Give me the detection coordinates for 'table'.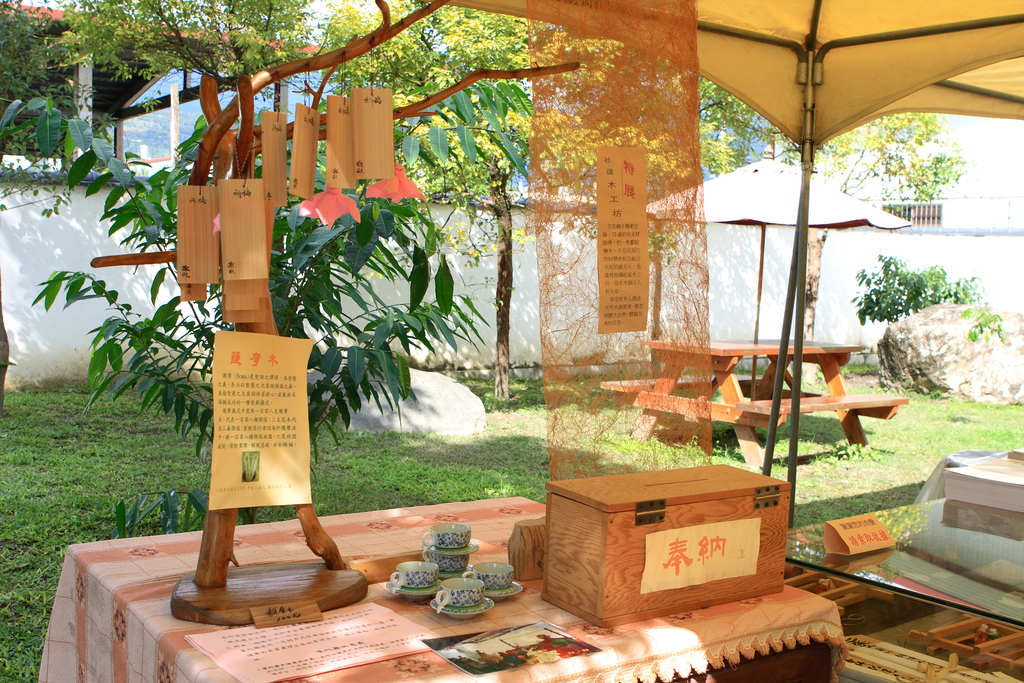
607, 340, 902, 479.
